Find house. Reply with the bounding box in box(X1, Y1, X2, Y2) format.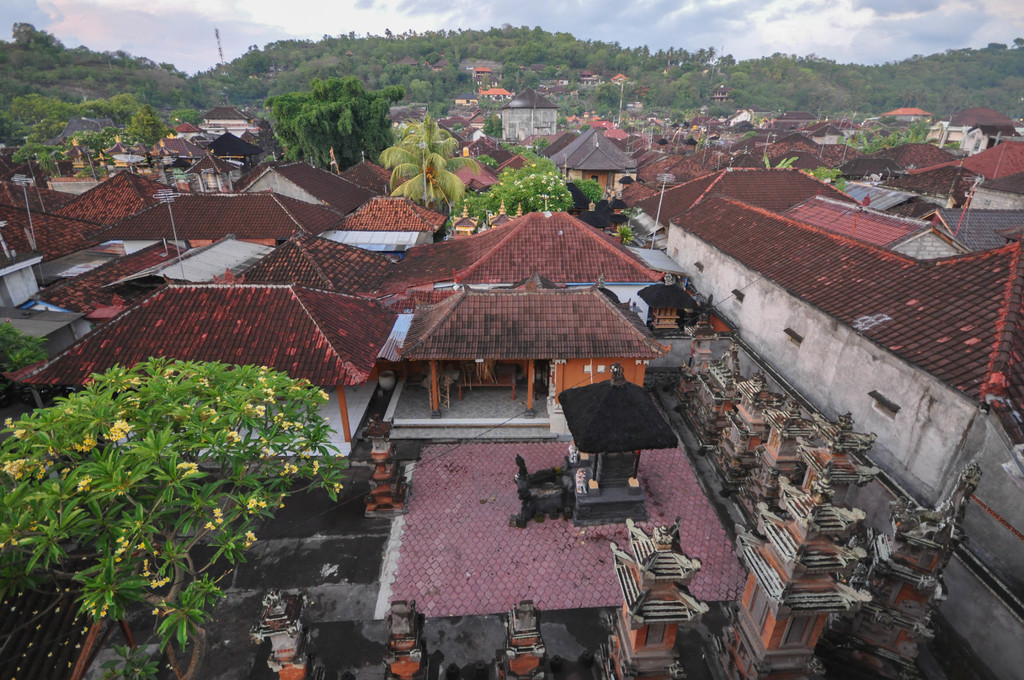
box(399, 210, 665, 299).
